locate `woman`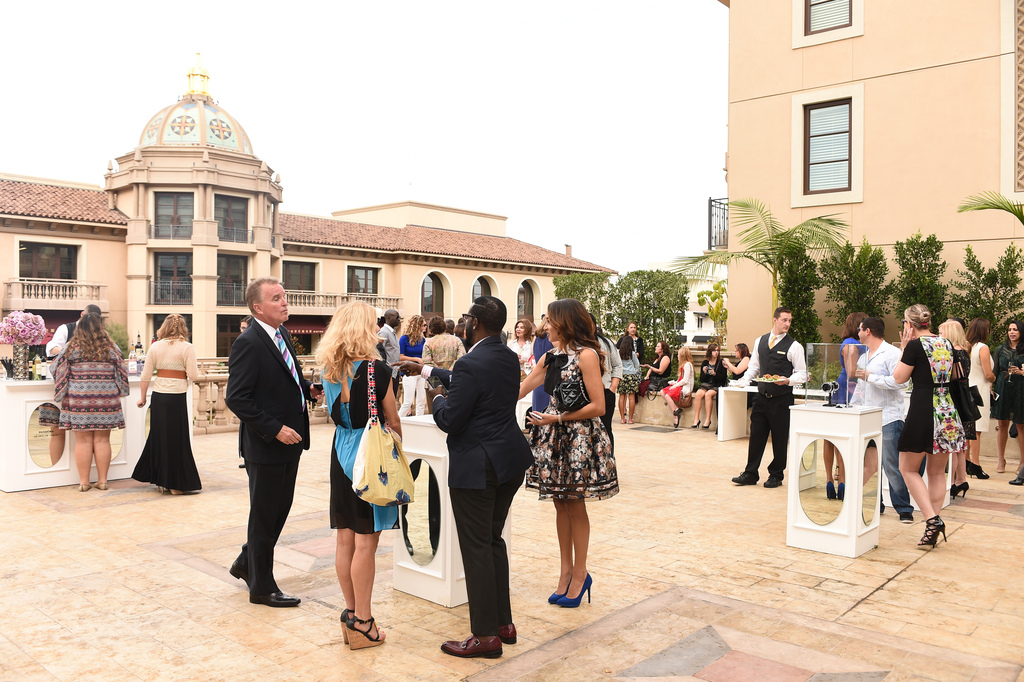
(x1=127, y1=313, x2=202, y2=494)
